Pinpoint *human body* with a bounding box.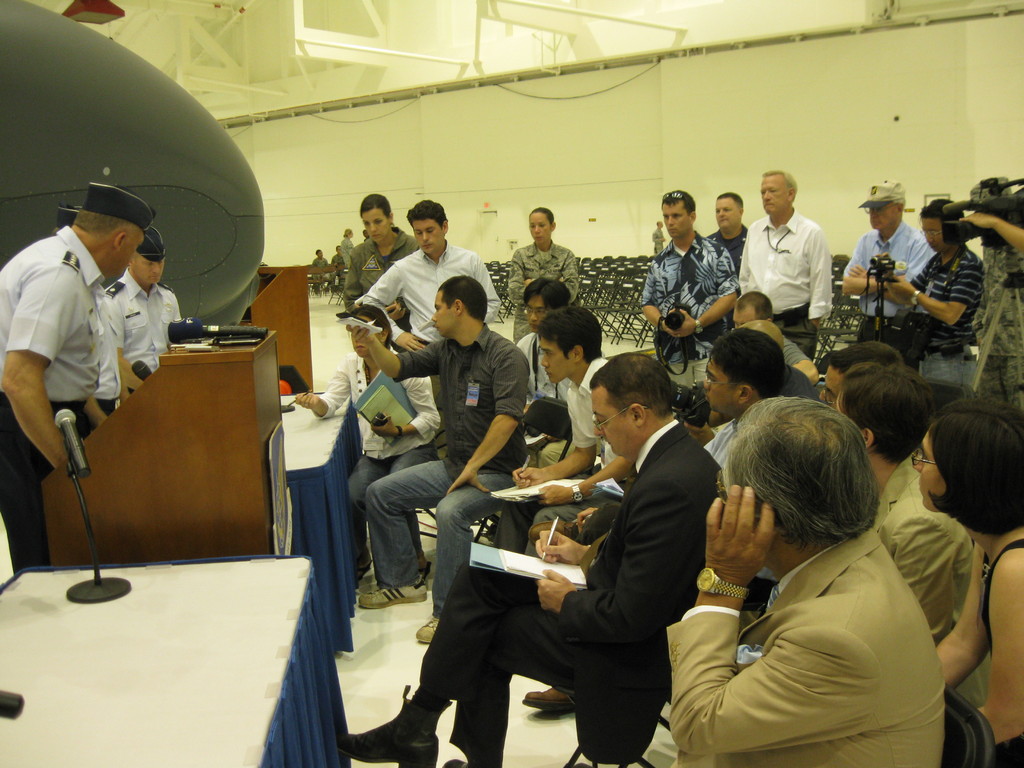
left=0, top=182, right=154, bottom=579.
